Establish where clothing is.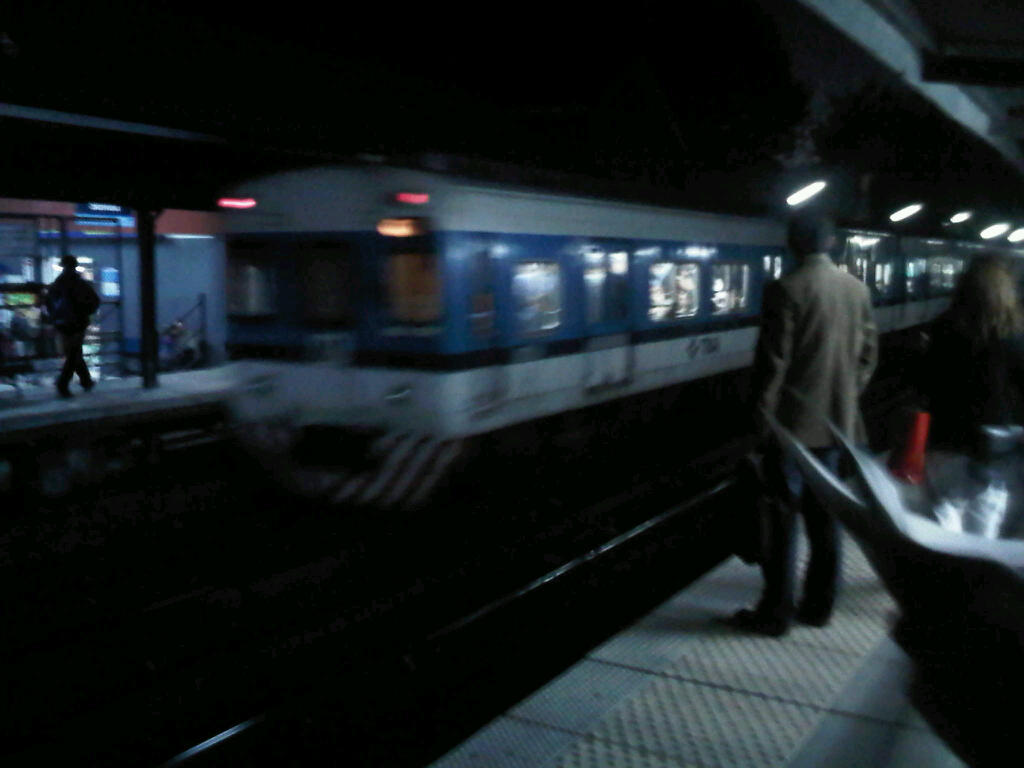
Established at {"x1": 919, "y1": 311, "x2": 1023, "y2": 538}.
